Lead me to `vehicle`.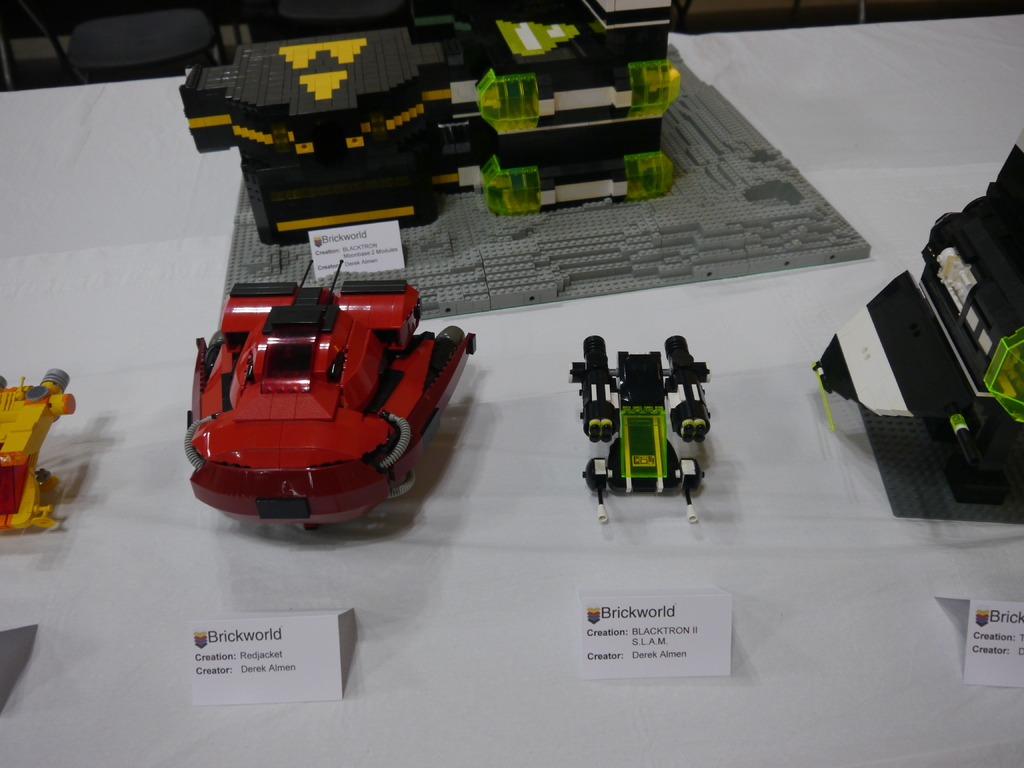
Lead to x1=173 y1=257 x2=461 y2=518.
